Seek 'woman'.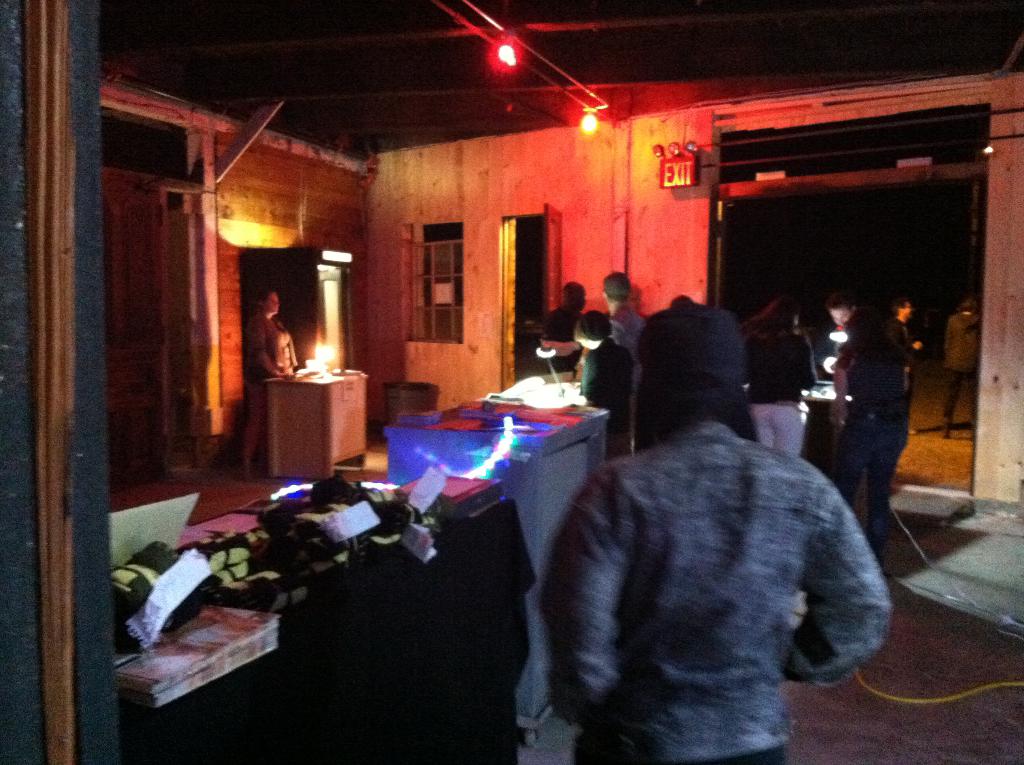
bbox=(239, 289, 300, 479).
